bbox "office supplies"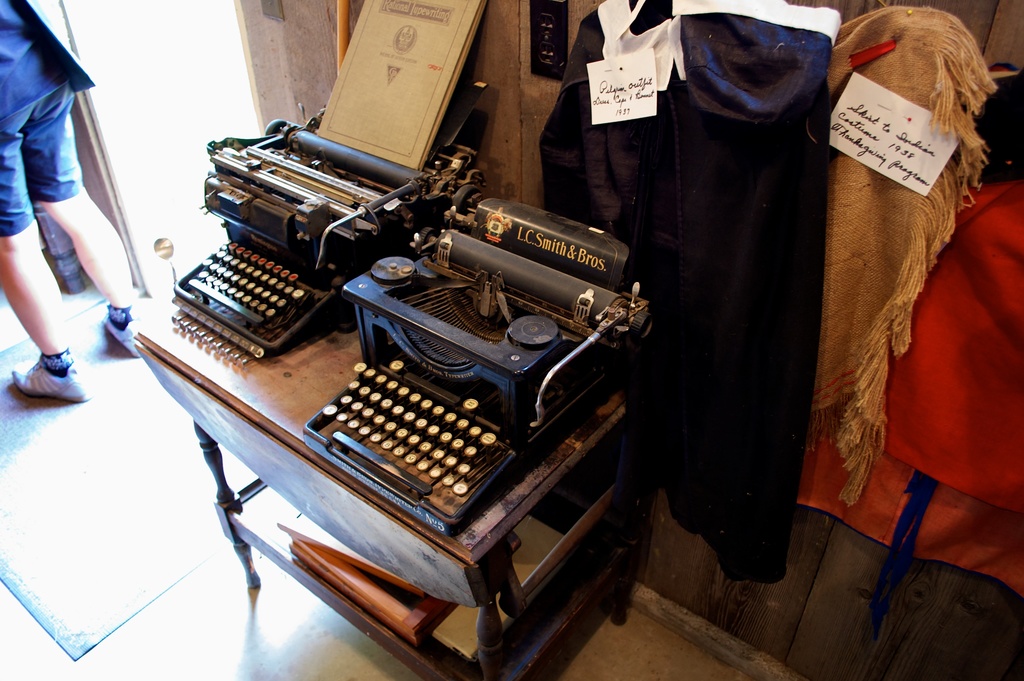
10 351 108 397
